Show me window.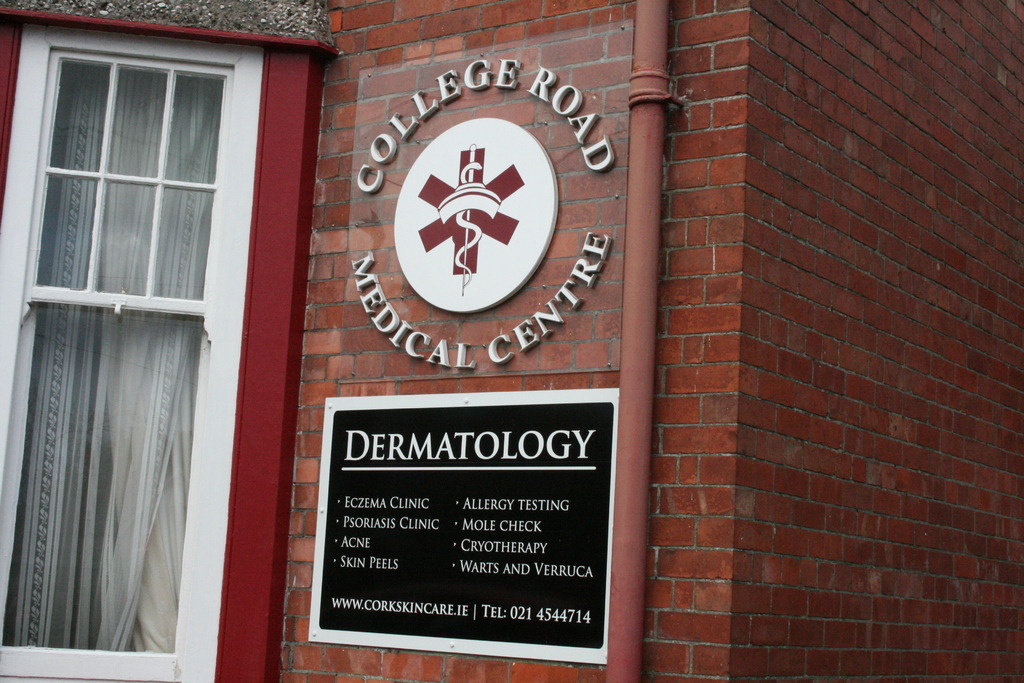
window is here: 47, 60, 111, 173.
